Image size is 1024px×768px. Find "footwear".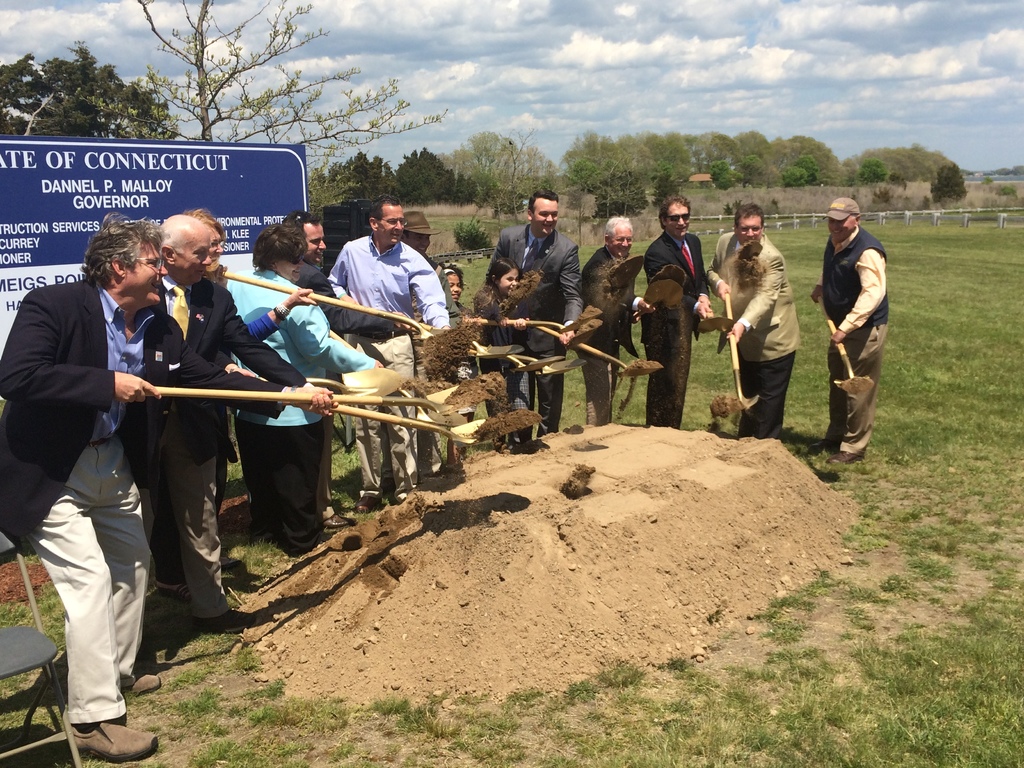
crop(118, 676, 160, 700).
